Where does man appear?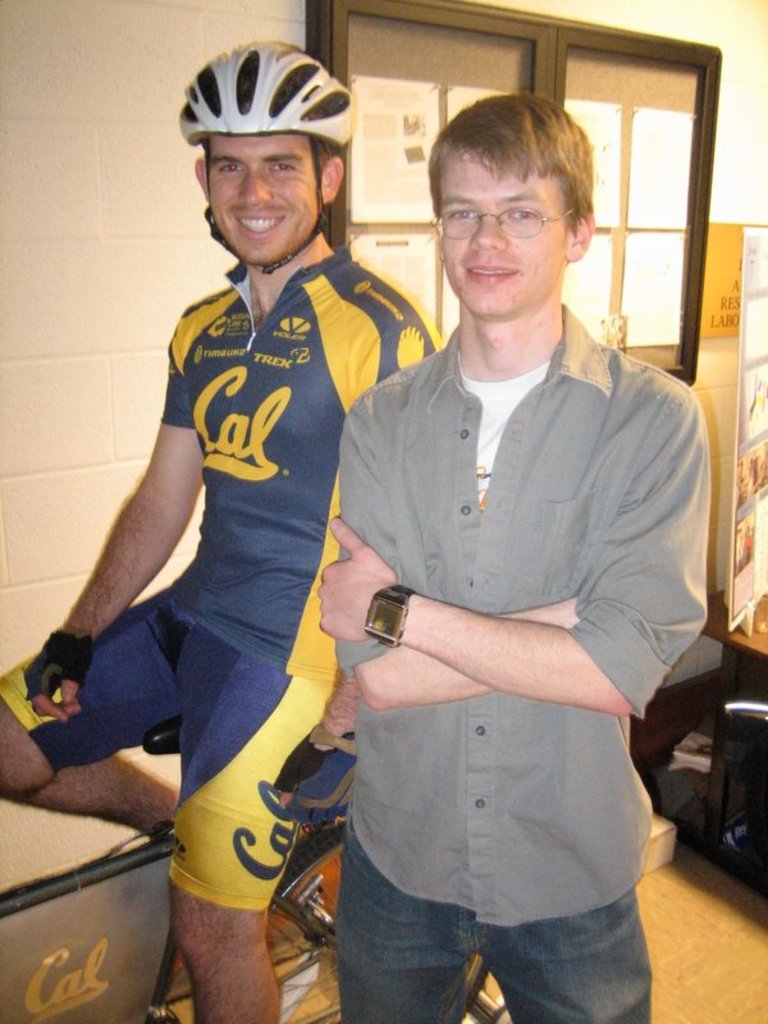
Appears at x1=298 y1=81 x2=714 y2=978.
